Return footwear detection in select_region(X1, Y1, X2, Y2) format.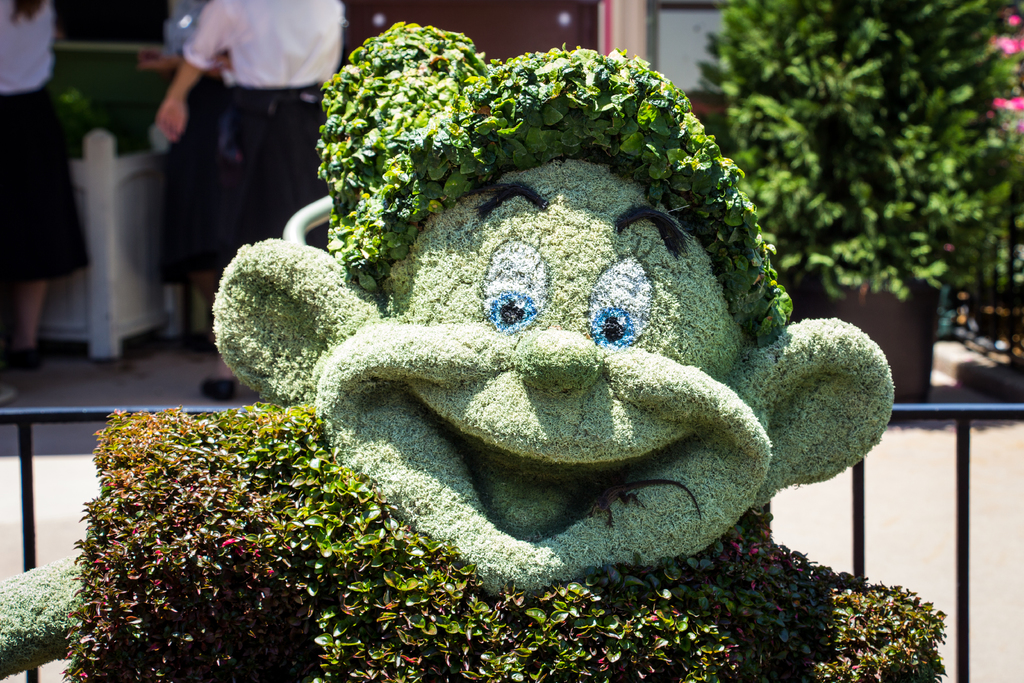
select_region(0, 386, 18, 403).
